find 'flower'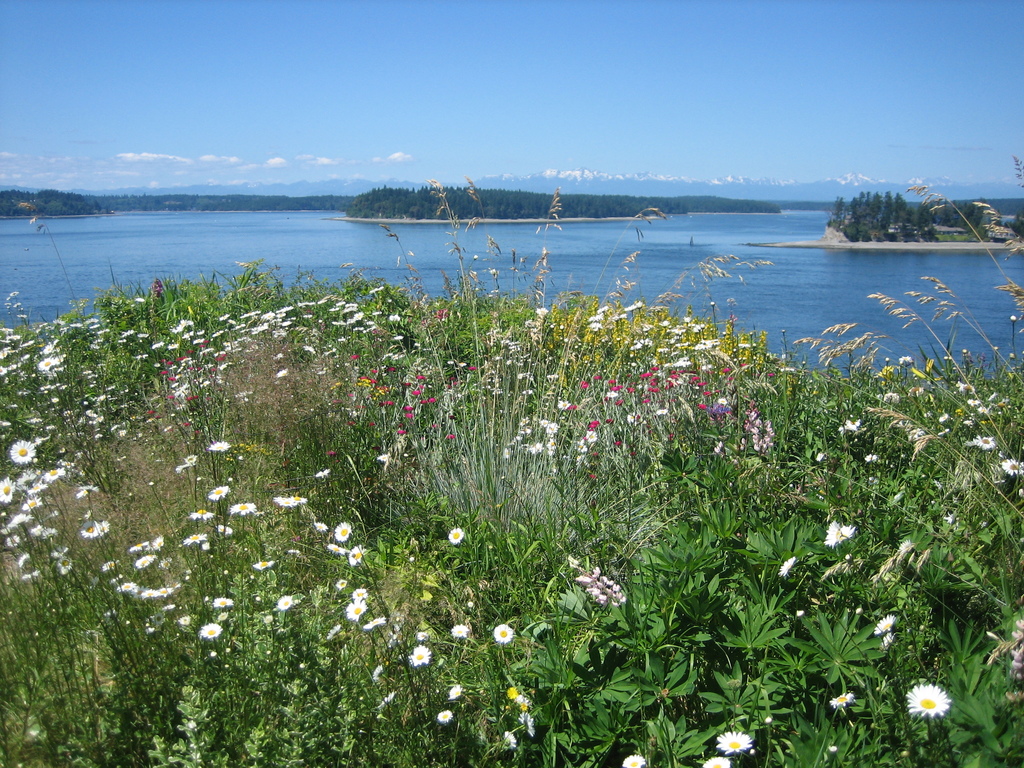
<region>620, 753, 650, 767</region>
